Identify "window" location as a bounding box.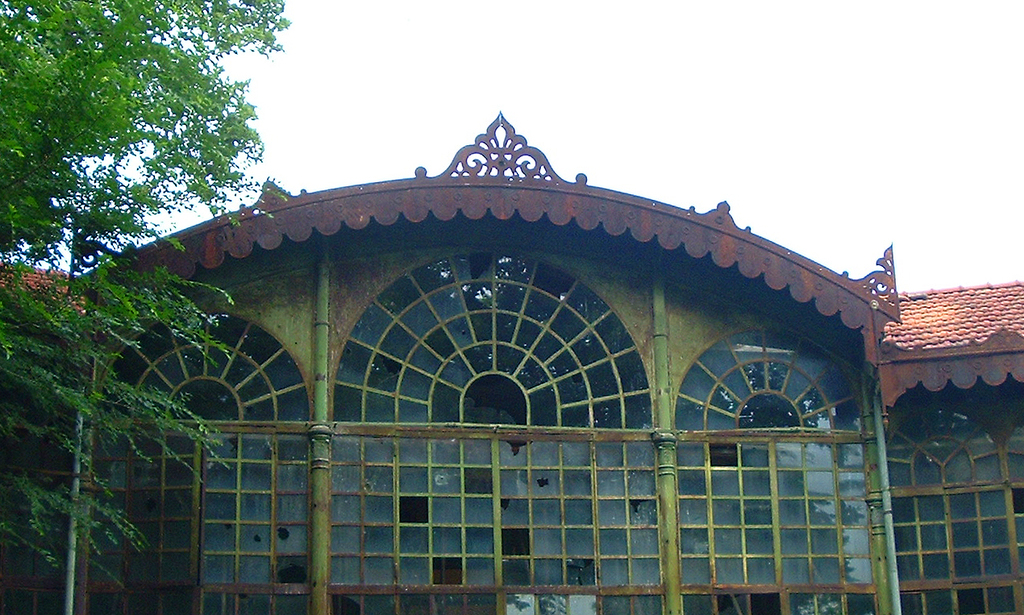
<region>329, 251, 660, 585</region>.
